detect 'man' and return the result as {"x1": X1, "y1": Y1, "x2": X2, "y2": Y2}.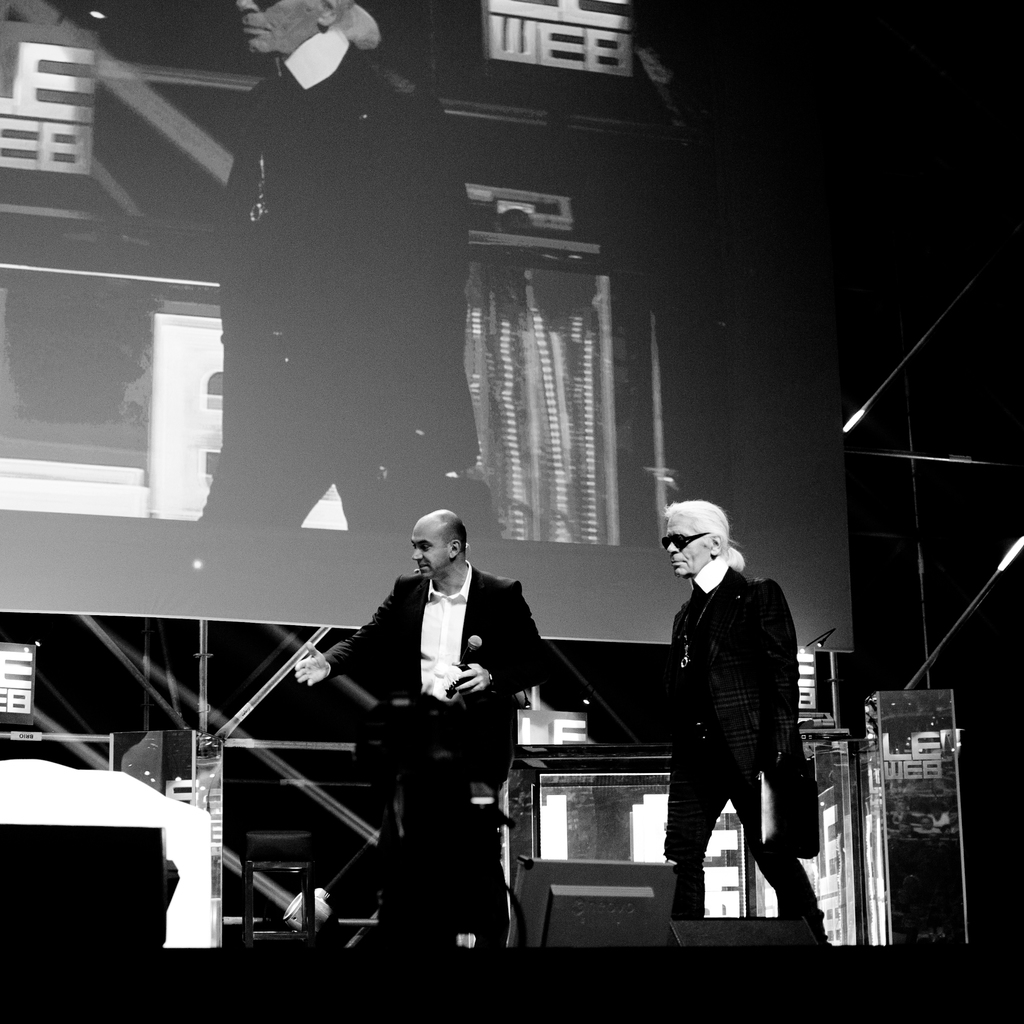
{"x1": 292, "y1": 505, "x2": 551, "y2": 839}.
